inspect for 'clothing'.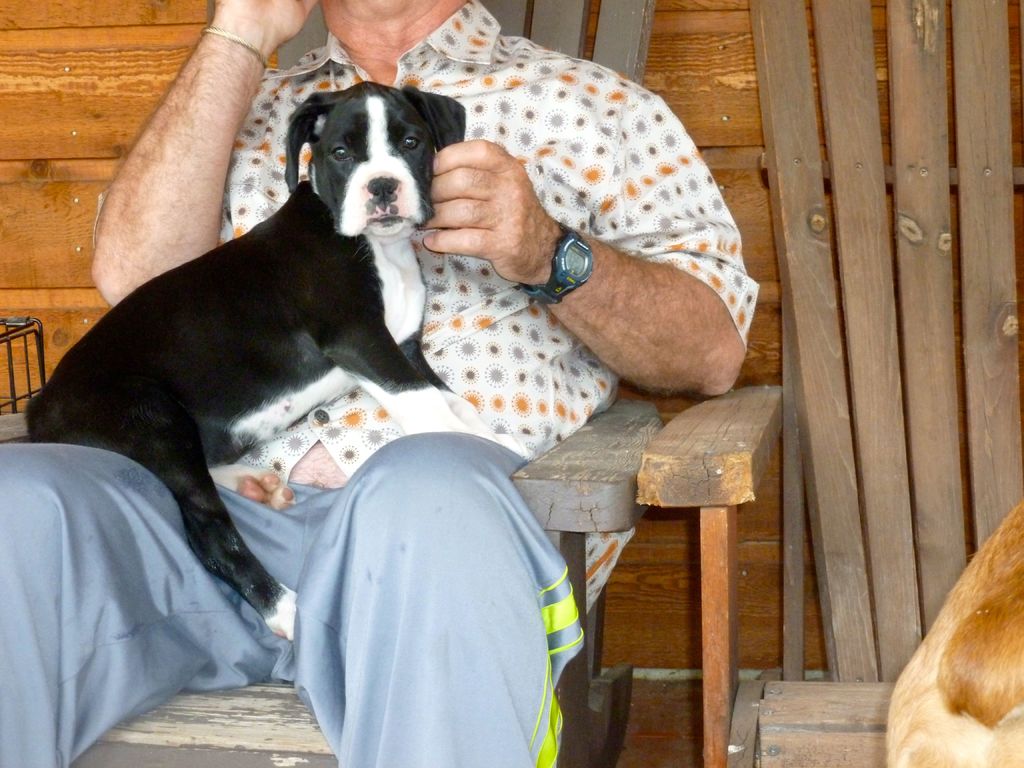
Inspection: box=[0, 0, 762, 767].
